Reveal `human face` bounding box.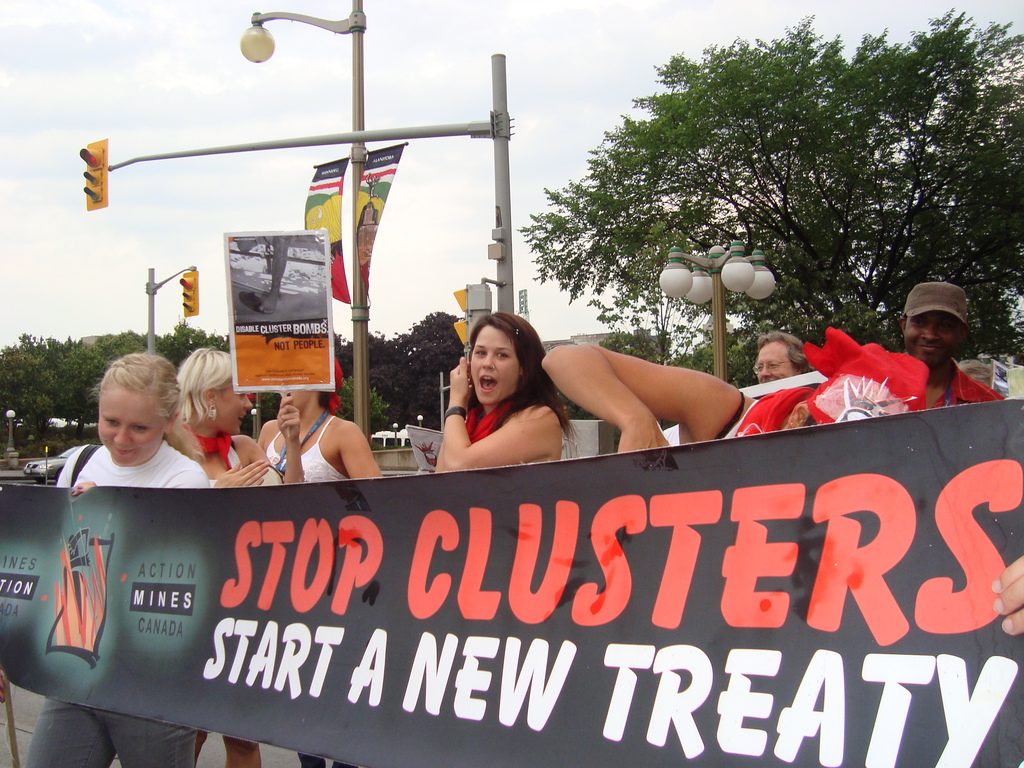
Revealed: Rect(205, 365, 248, 433).
